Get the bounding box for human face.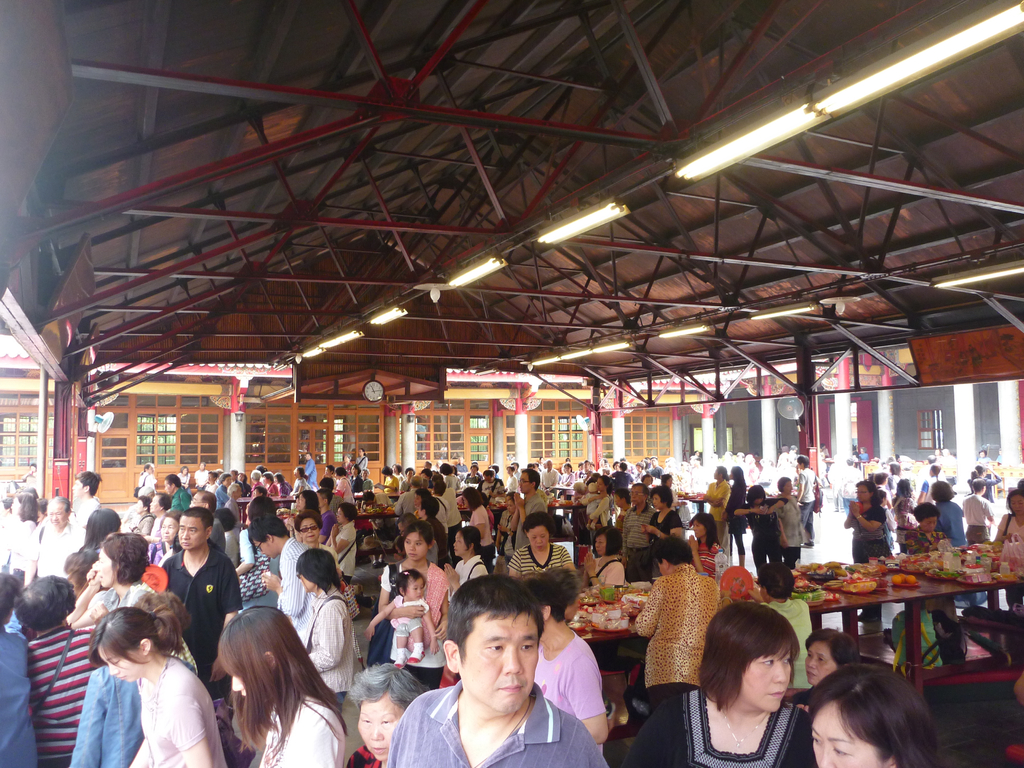
bbox(527, 526, 548, 552).
